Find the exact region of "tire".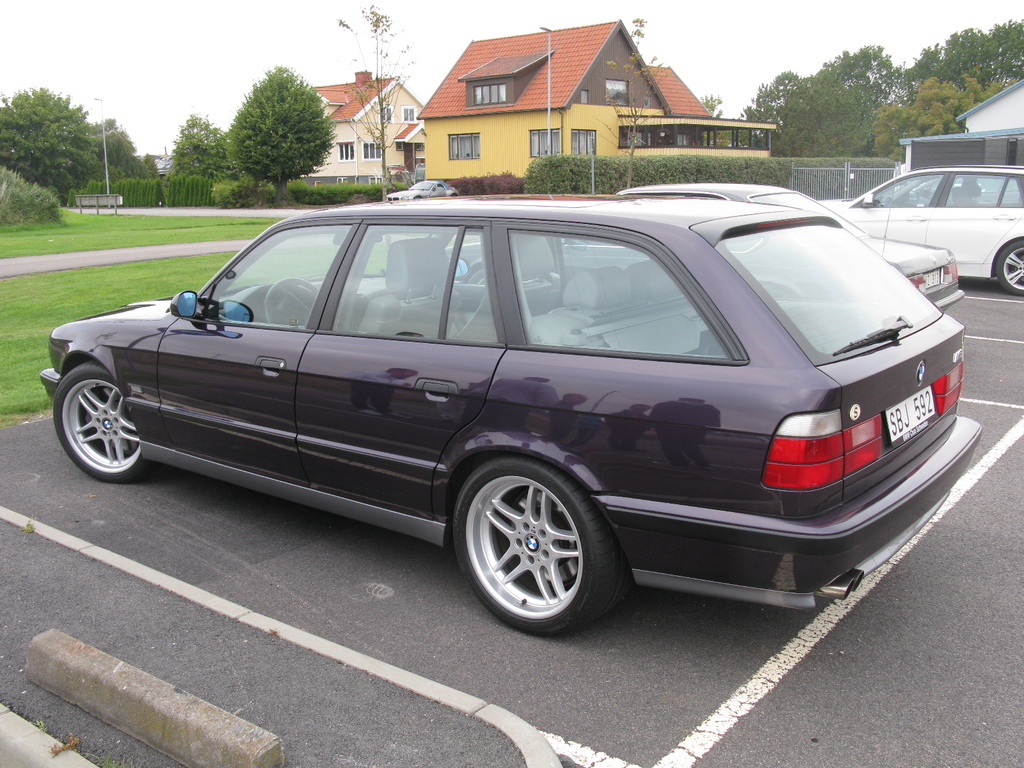
Exact region: left=48, top=353, right=150, bottom=493.
